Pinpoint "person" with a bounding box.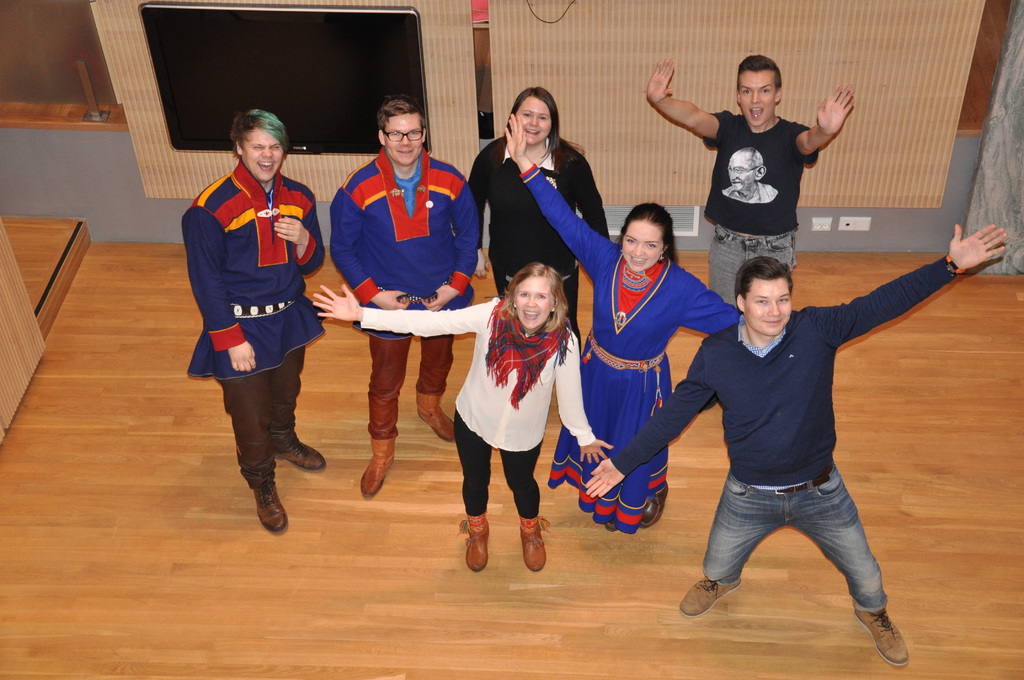
[x1=588, y1=223, x2=1016, y2=659].
